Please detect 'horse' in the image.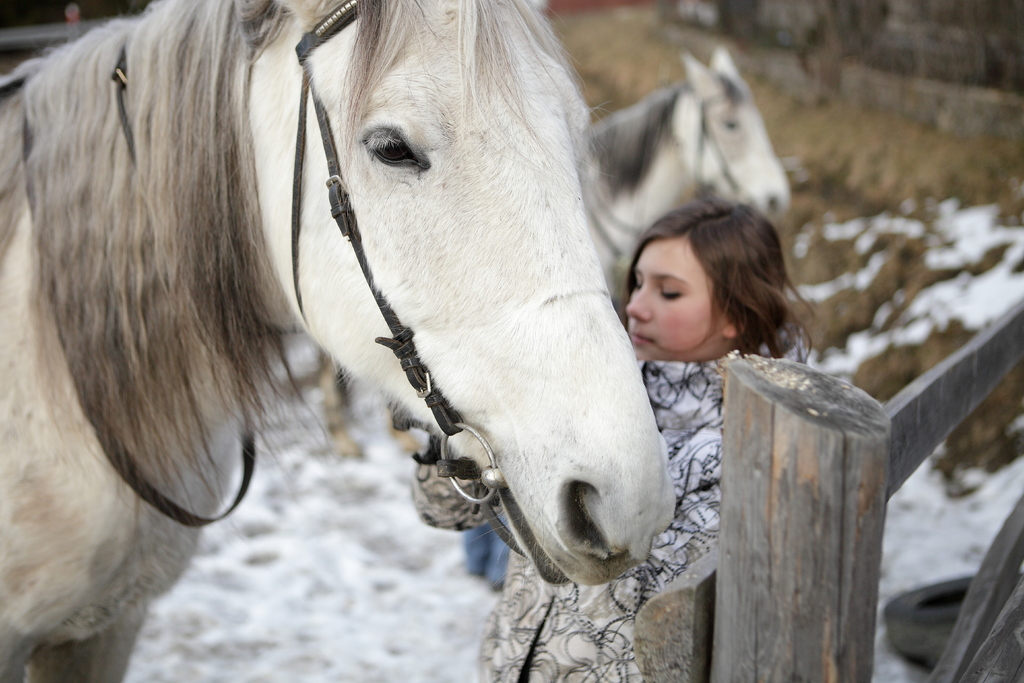
(0,0,683,682).
